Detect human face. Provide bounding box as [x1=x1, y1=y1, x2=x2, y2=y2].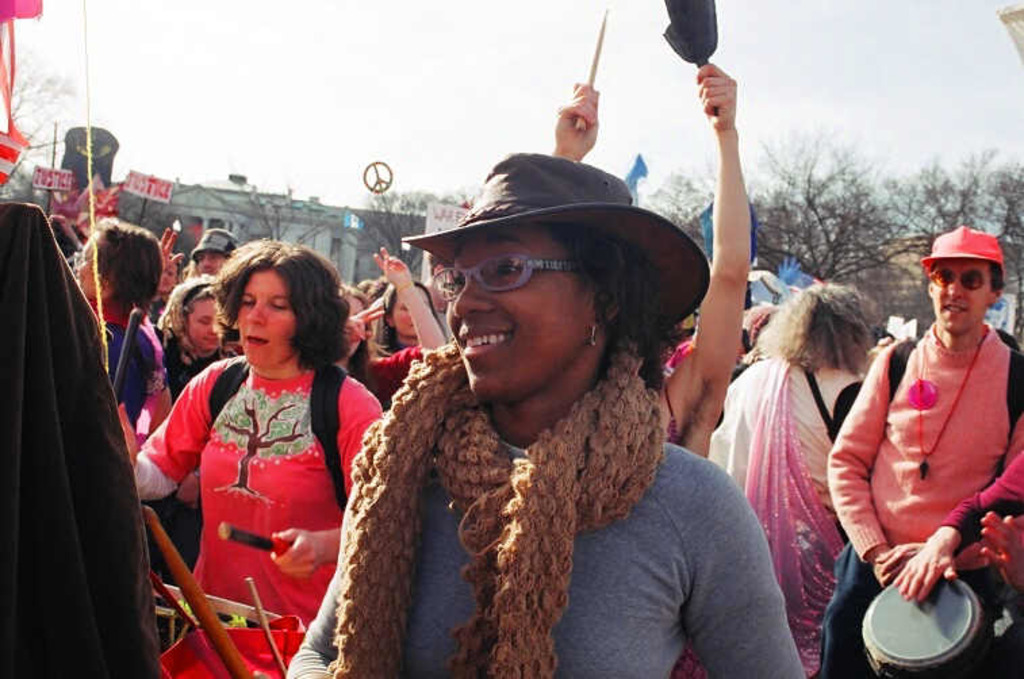
[x1=237, y1=268, x2=298, y2=372].
